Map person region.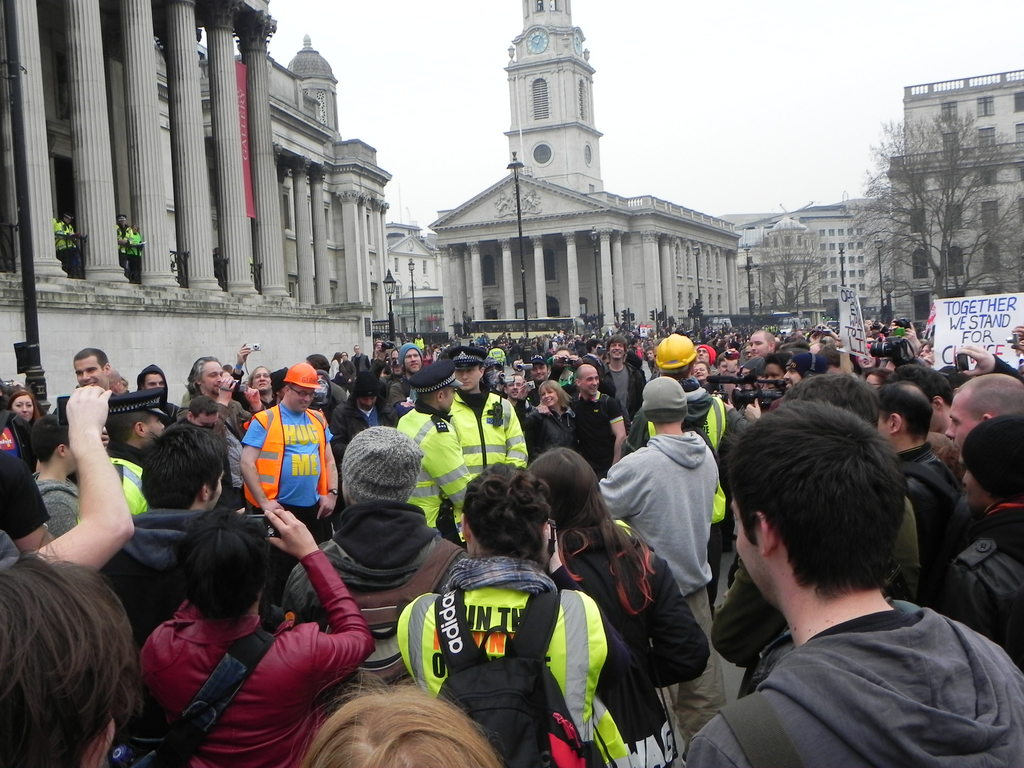
Mapped to (392, 344, 431, 394).
